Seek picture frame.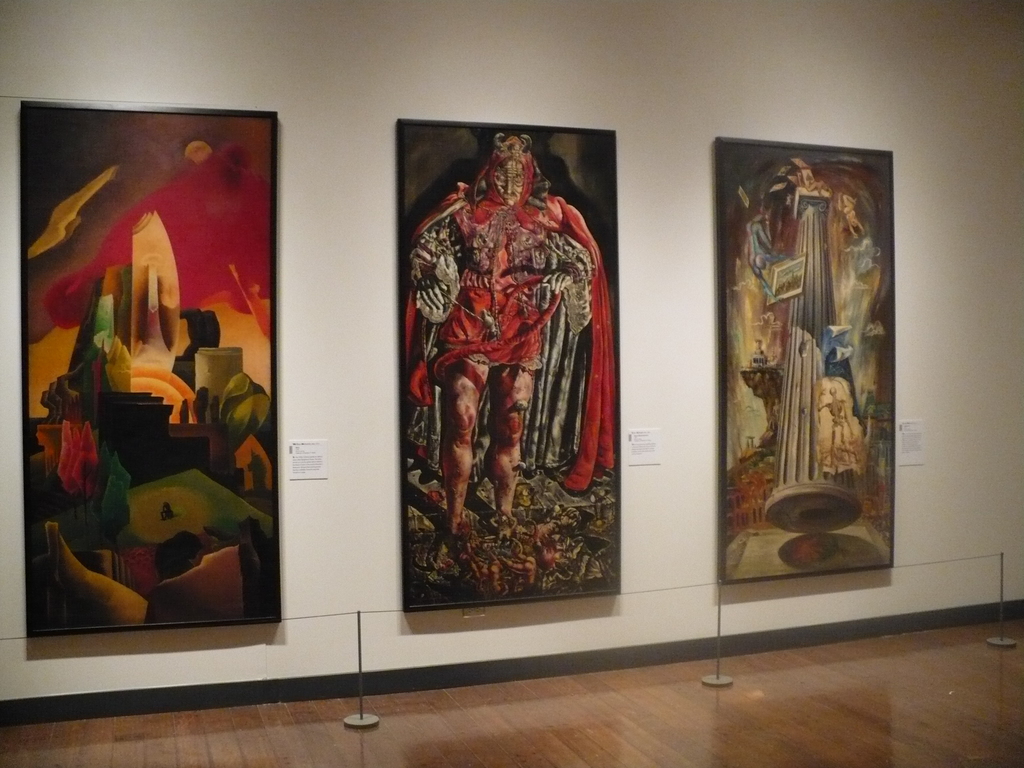
{"left": 21, "top": 102, "right": 280, "bottom": 638}.
